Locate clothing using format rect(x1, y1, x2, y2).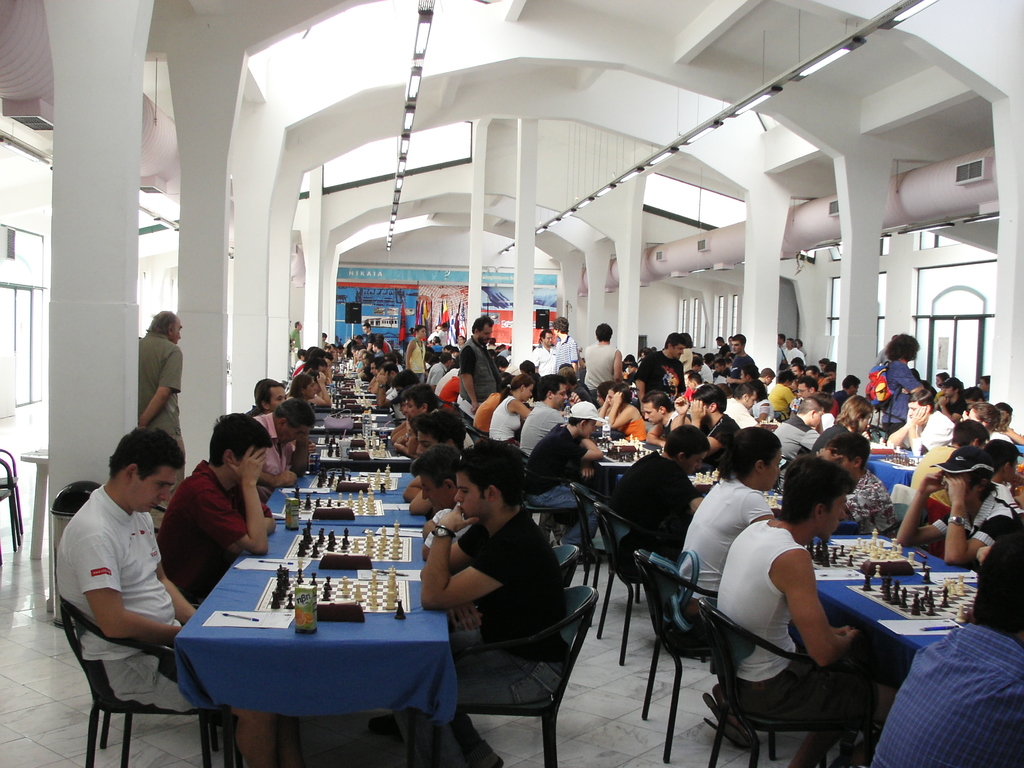
rect(751, 394, 774, 417).
